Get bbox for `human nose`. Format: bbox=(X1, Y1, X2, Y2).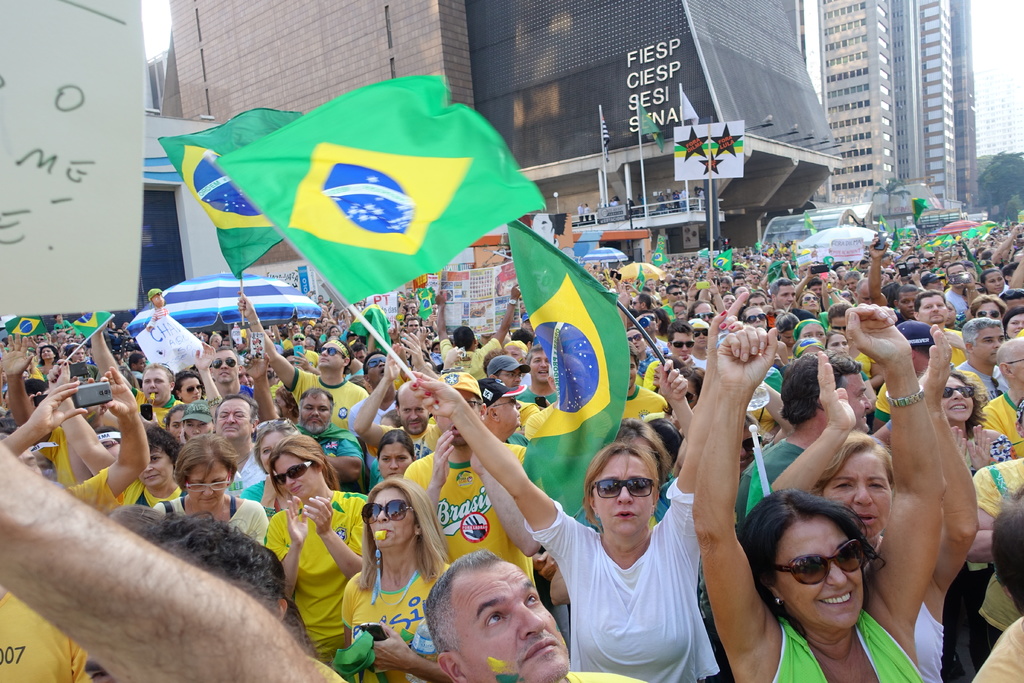
bbox=(324, 350, 329, 356).
